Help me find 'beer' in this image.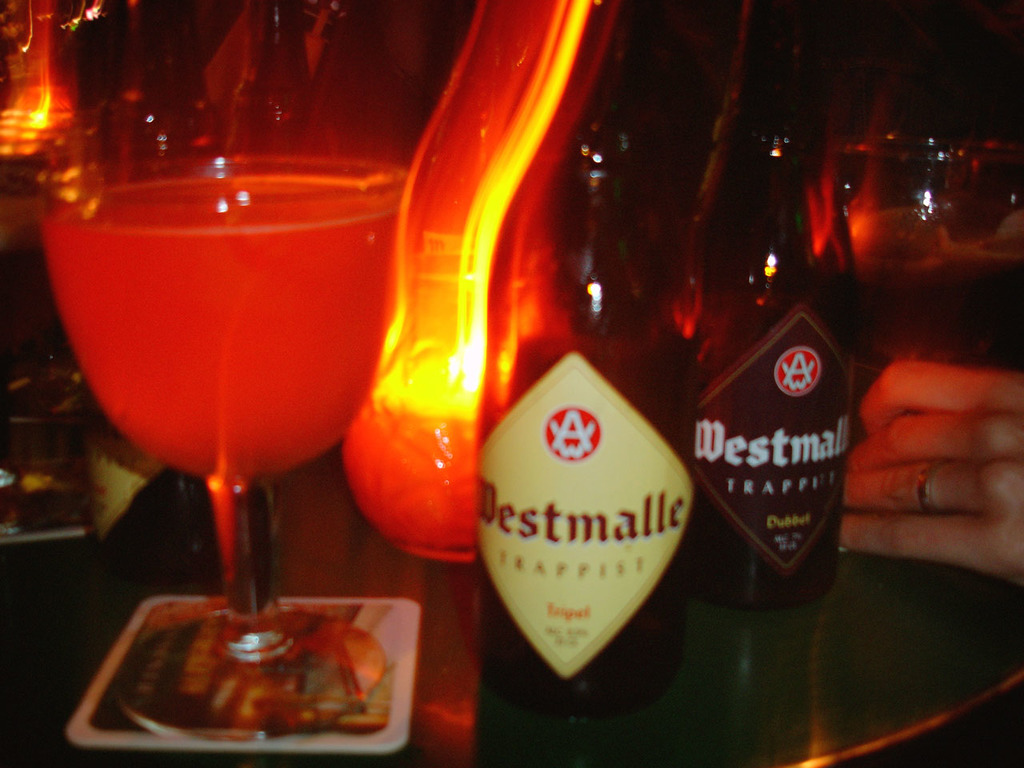
Found it: {"x1": 19, "y1": 0, "x2": 454, "y2": 760}.
